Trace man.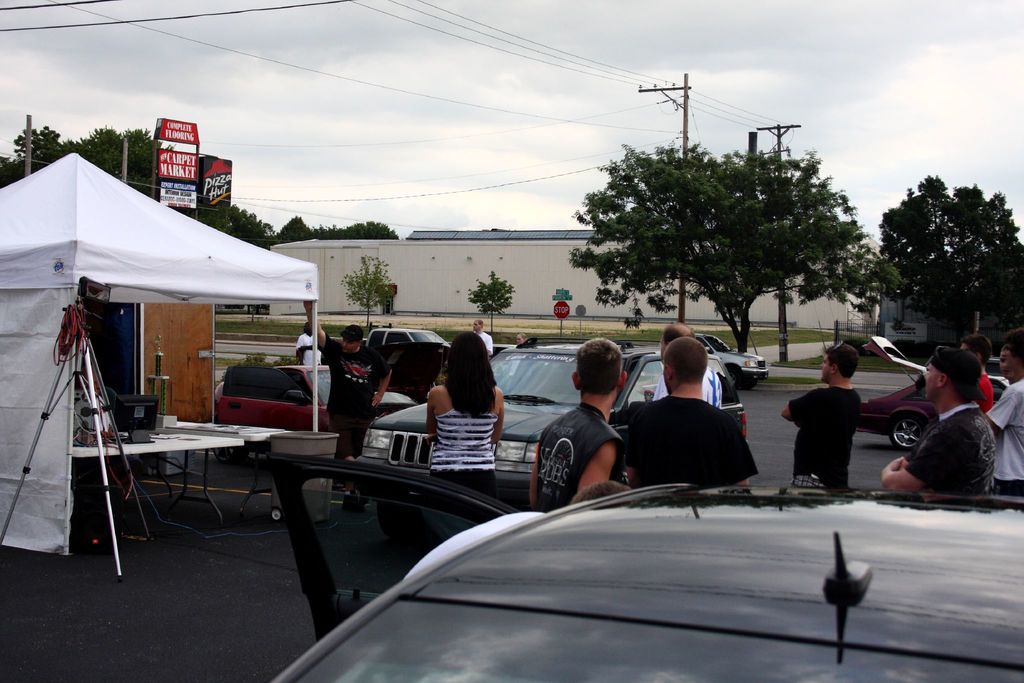
Traced to [x1=654, y1=325, x2=731, y2=409].
